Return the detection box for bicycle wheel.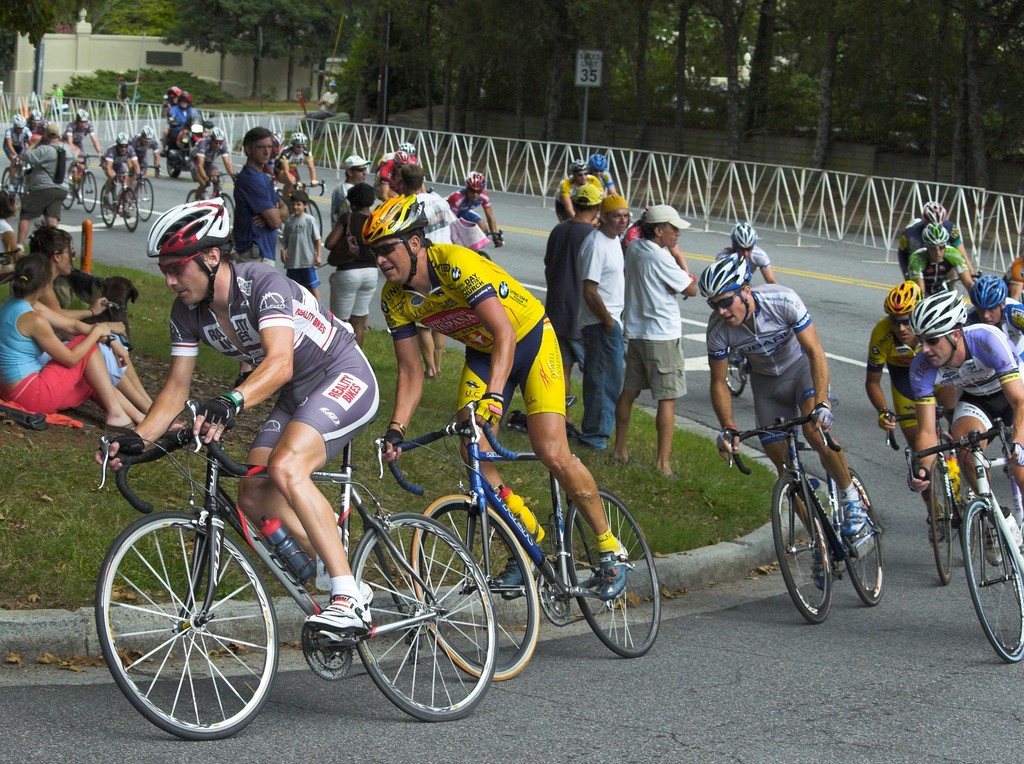
(350, 512, 496, 720).
